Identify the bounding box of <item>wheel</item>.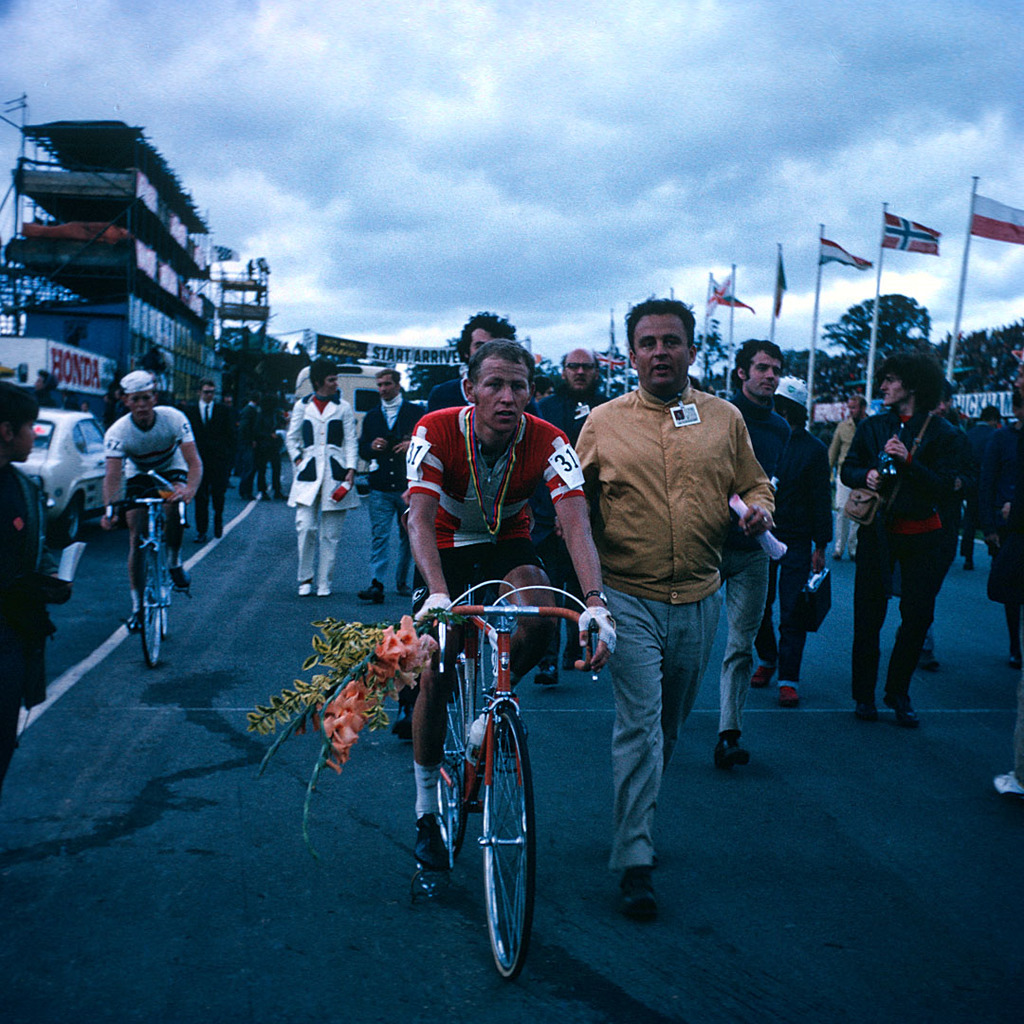
box(57, 498, 82, 547).
